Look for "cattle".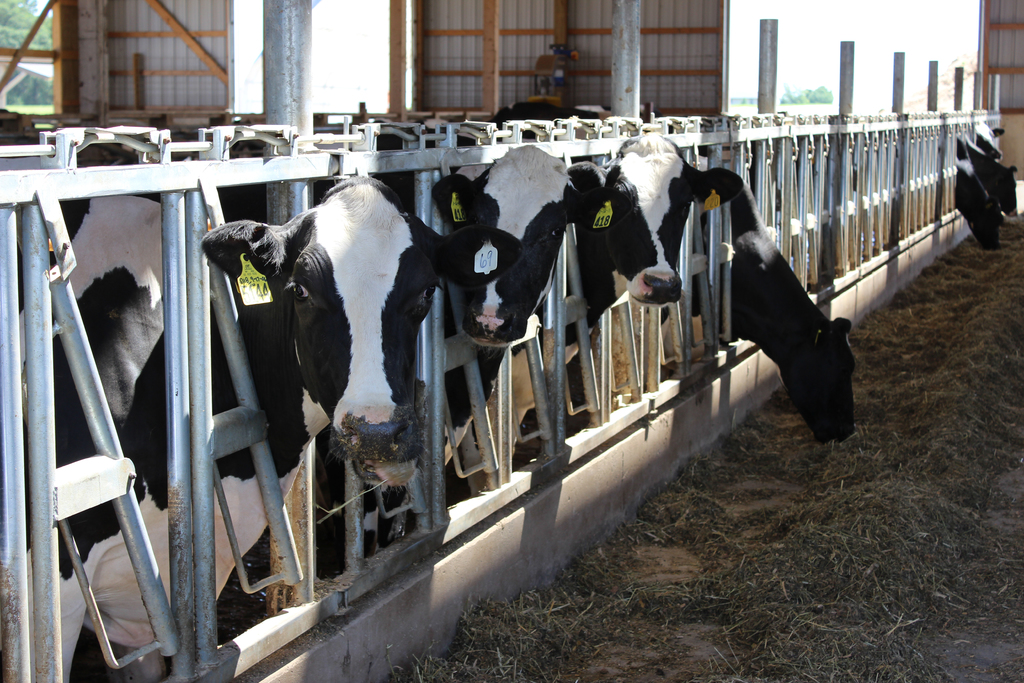
Found: 150, 144, 609, 547.
